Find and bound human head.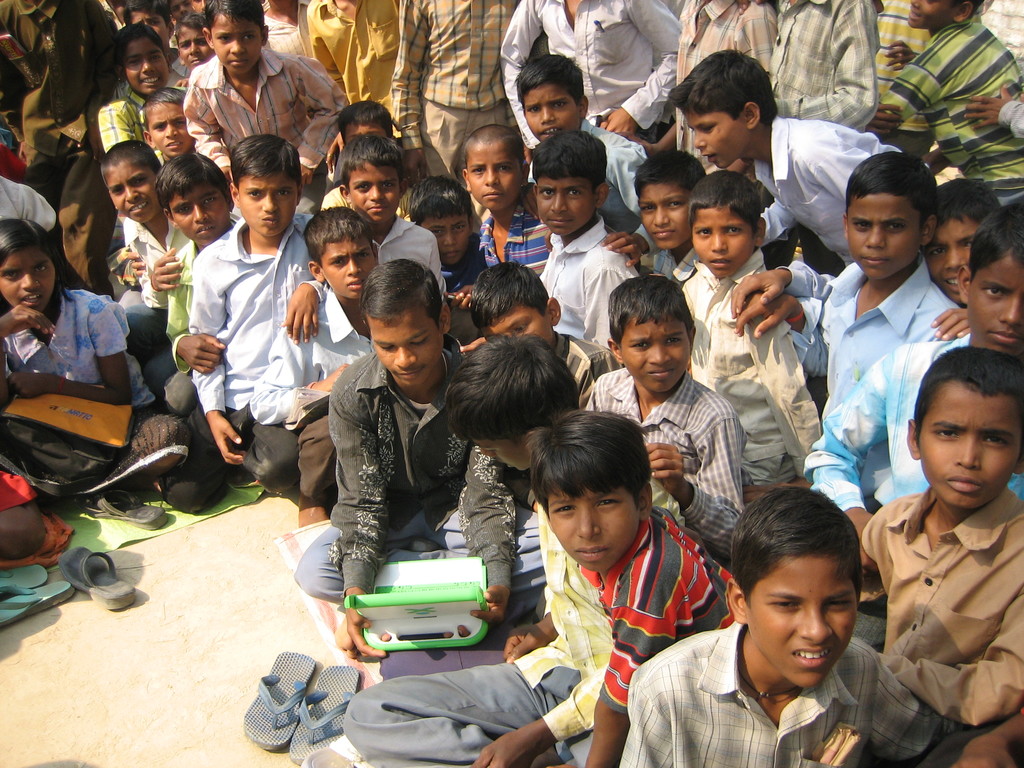
Bound: l=516, t=56, r=588, b=141.
